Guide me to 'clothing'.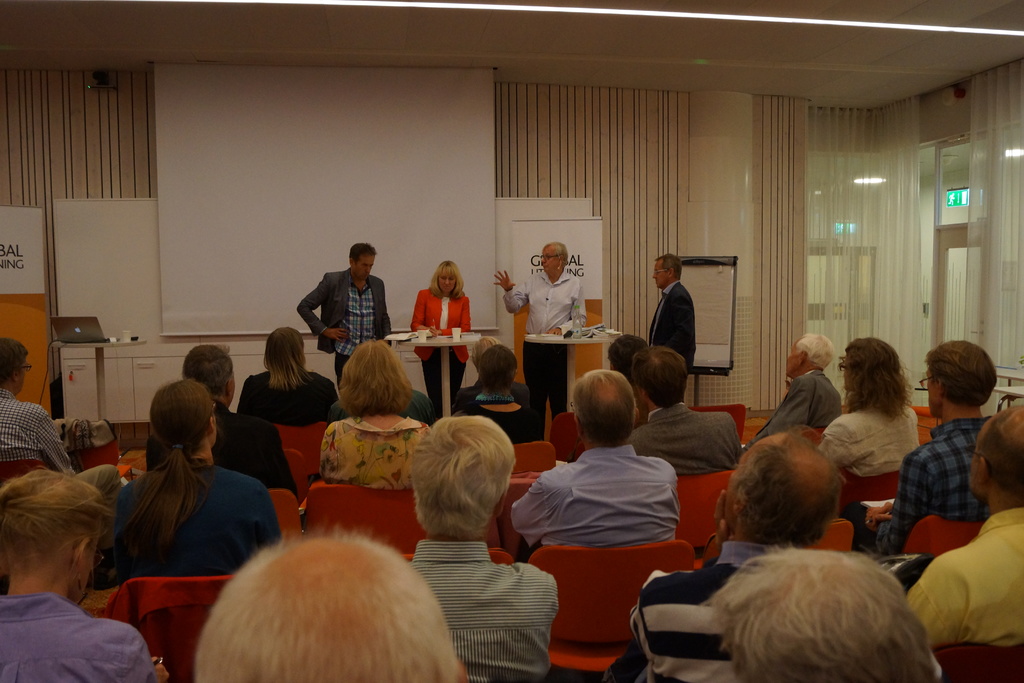
Guidance: bbox(838, 420, 991, 559).
